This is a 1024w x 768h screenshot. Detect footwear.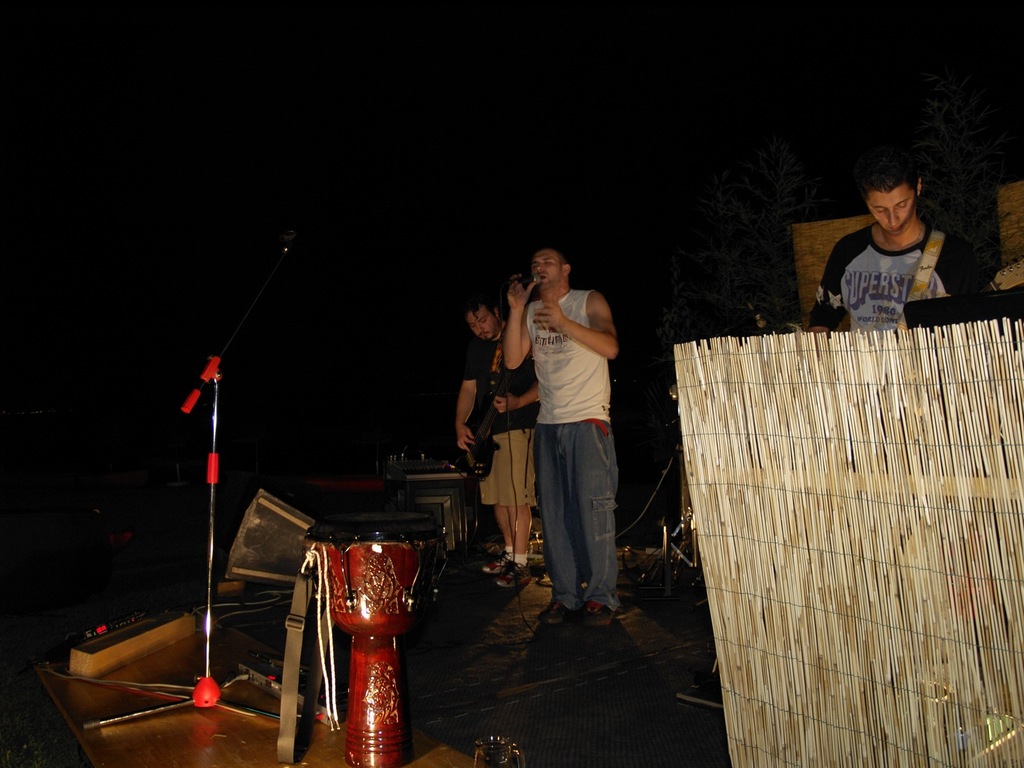
(left=541, top=596, right=572, bottom=625).
